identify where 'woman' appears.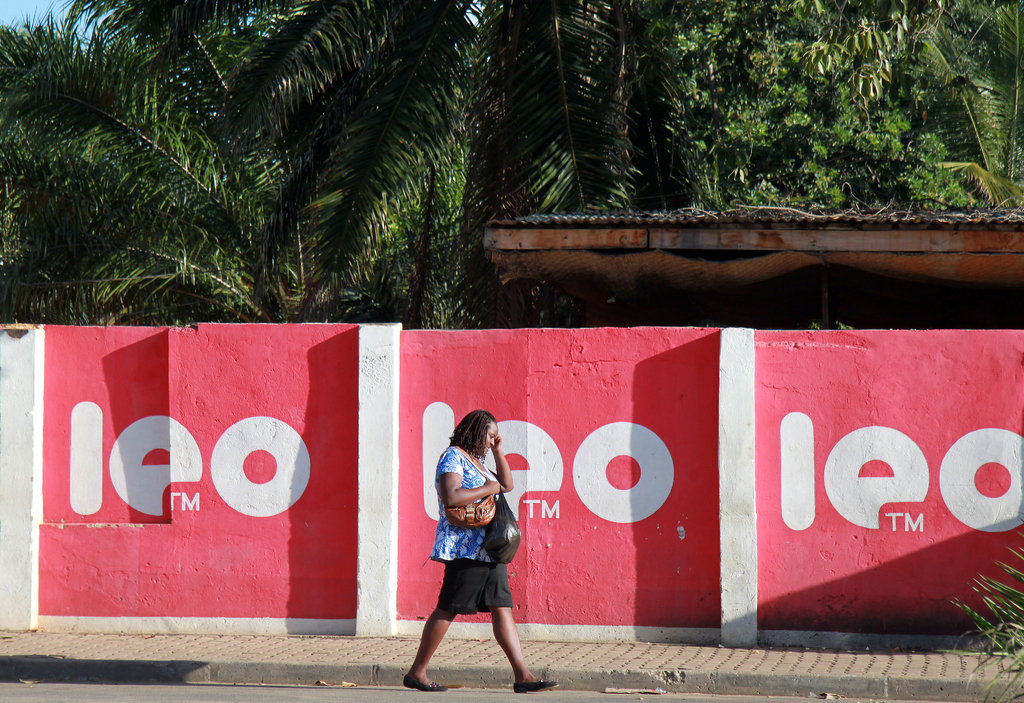
Appears at left=410, top=408, right=534, bottom=685.
